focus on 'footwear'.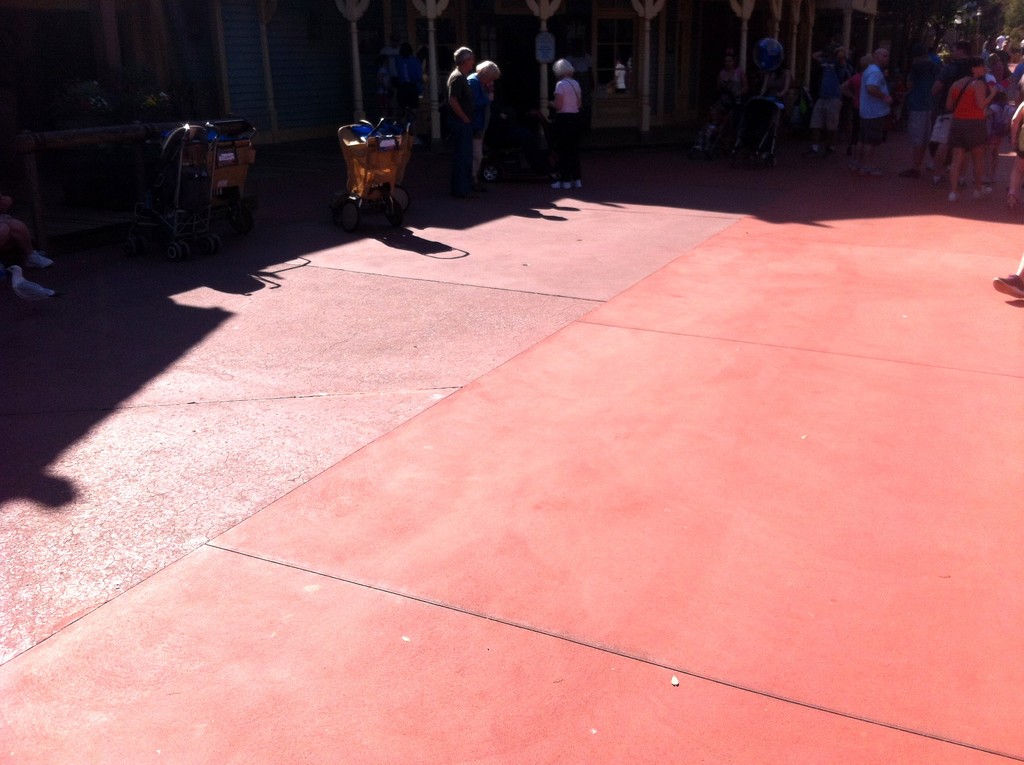
Focused at (860,168,883,177).
